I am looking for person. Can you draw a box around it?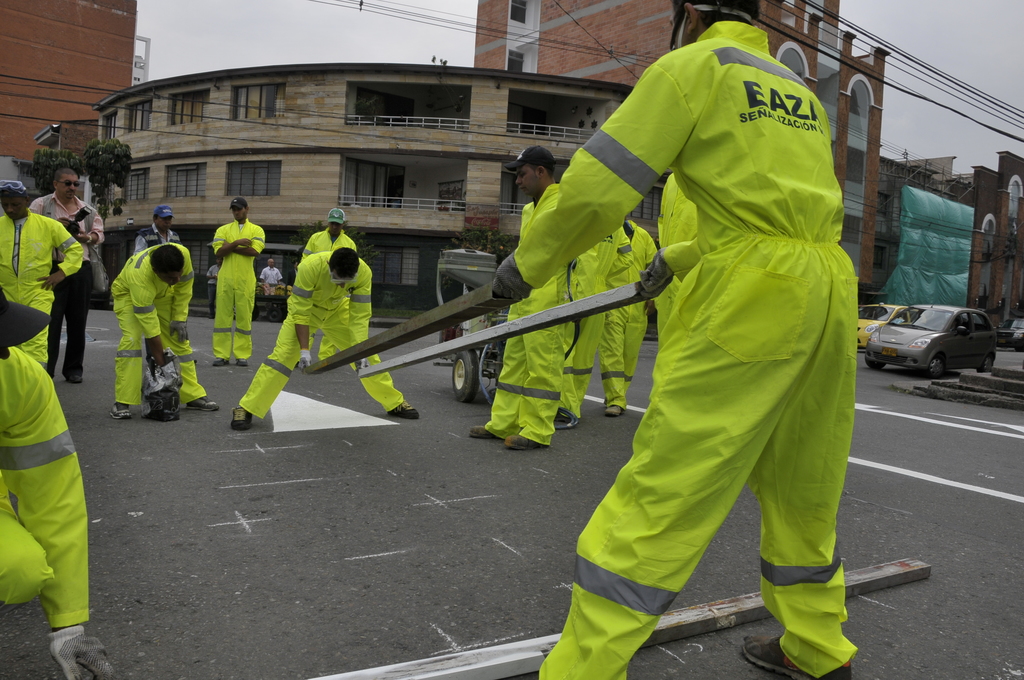
Sure, the bounding box is [left=520, top=0, right=881, bottom=675].
